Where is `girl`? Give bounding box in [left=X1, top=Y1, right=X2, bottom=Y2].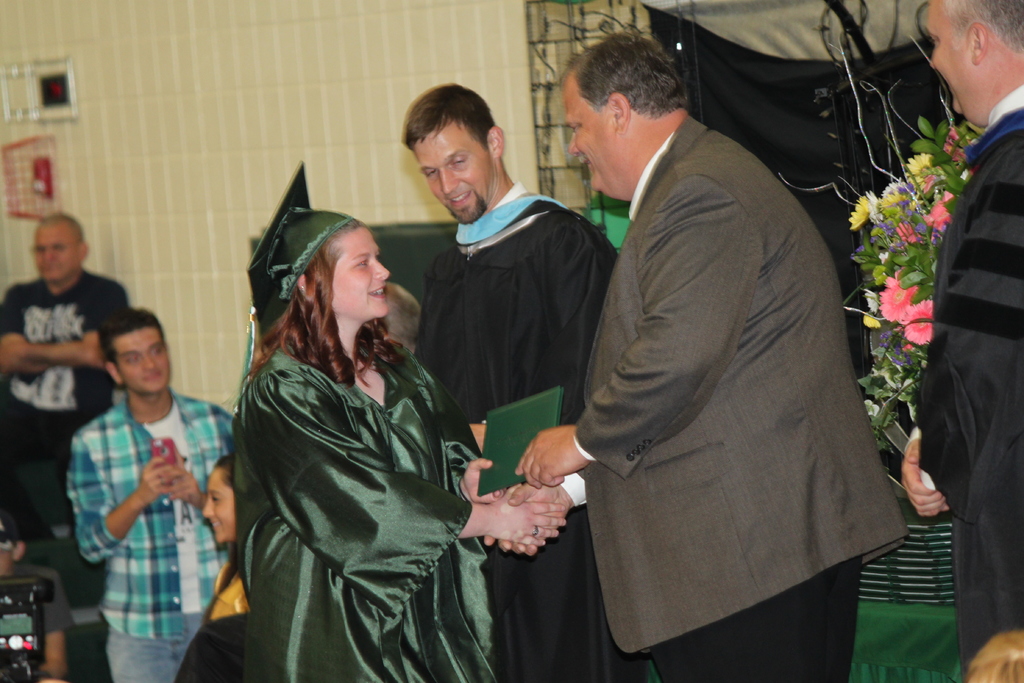
[left=230, top=203, right=565, bottom=682].
